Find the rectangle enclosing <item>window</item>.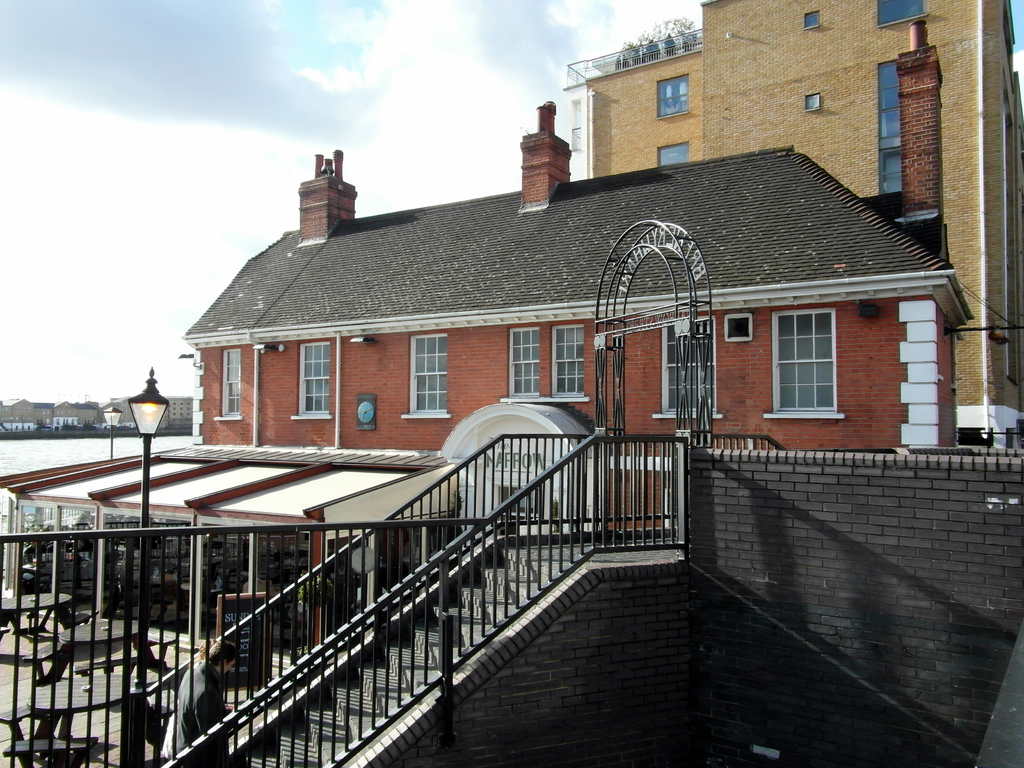
780:319:829:408.
